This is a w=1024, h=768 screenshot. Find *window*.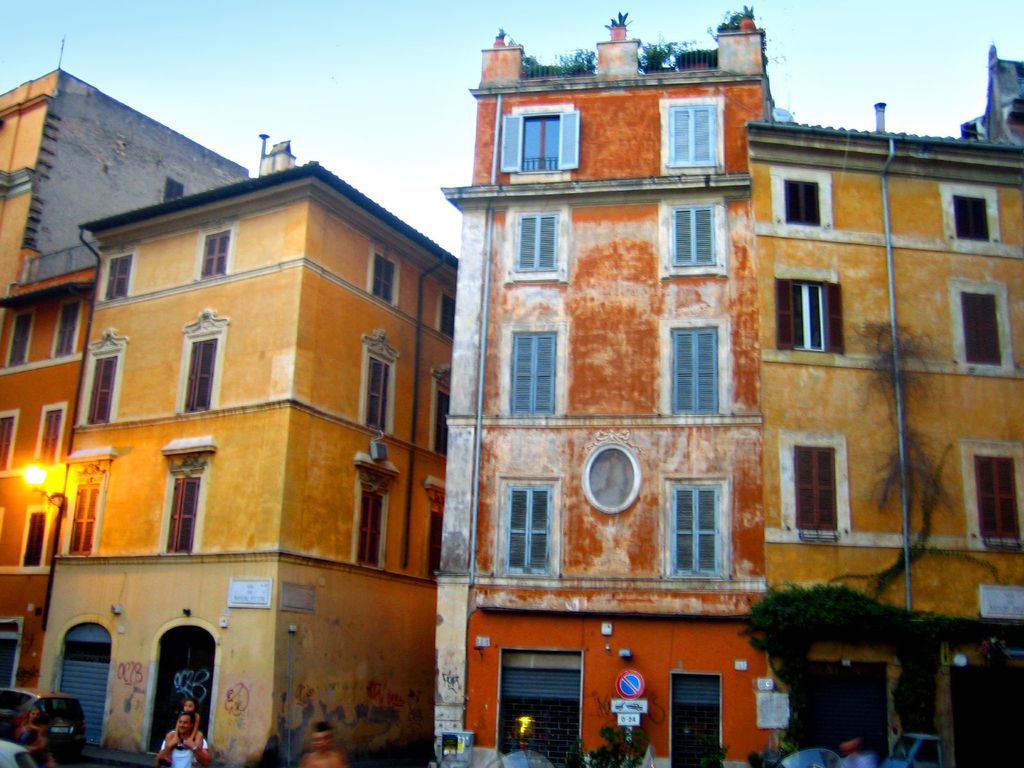
Bounding box: (left=941, top=185, right=997, bottom=242).
